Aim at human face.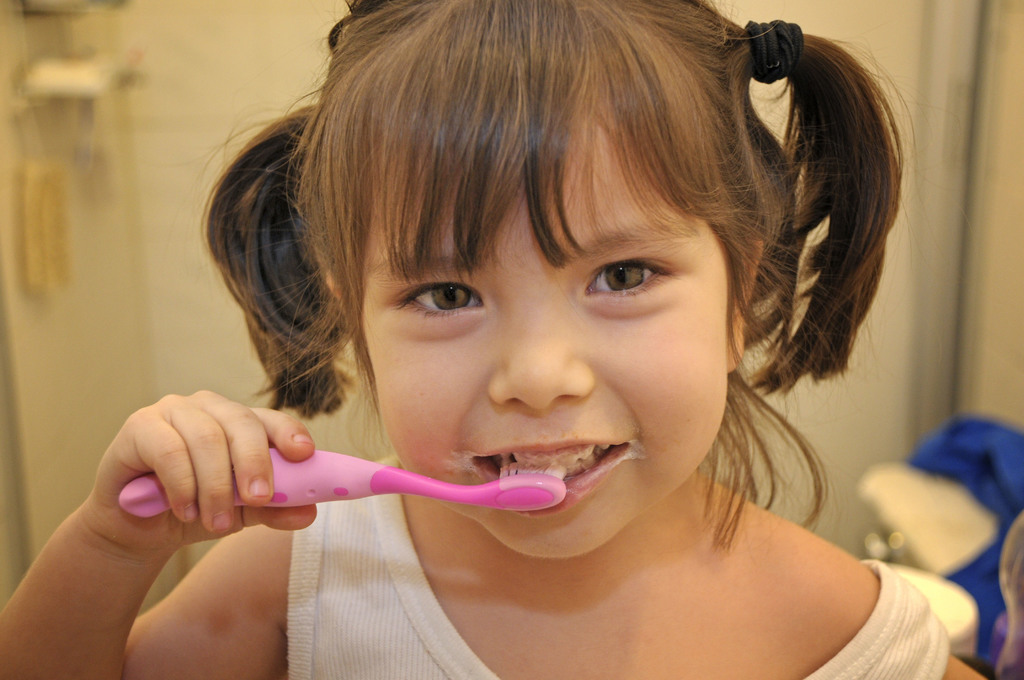
Aimed at (362,127,744,564).
